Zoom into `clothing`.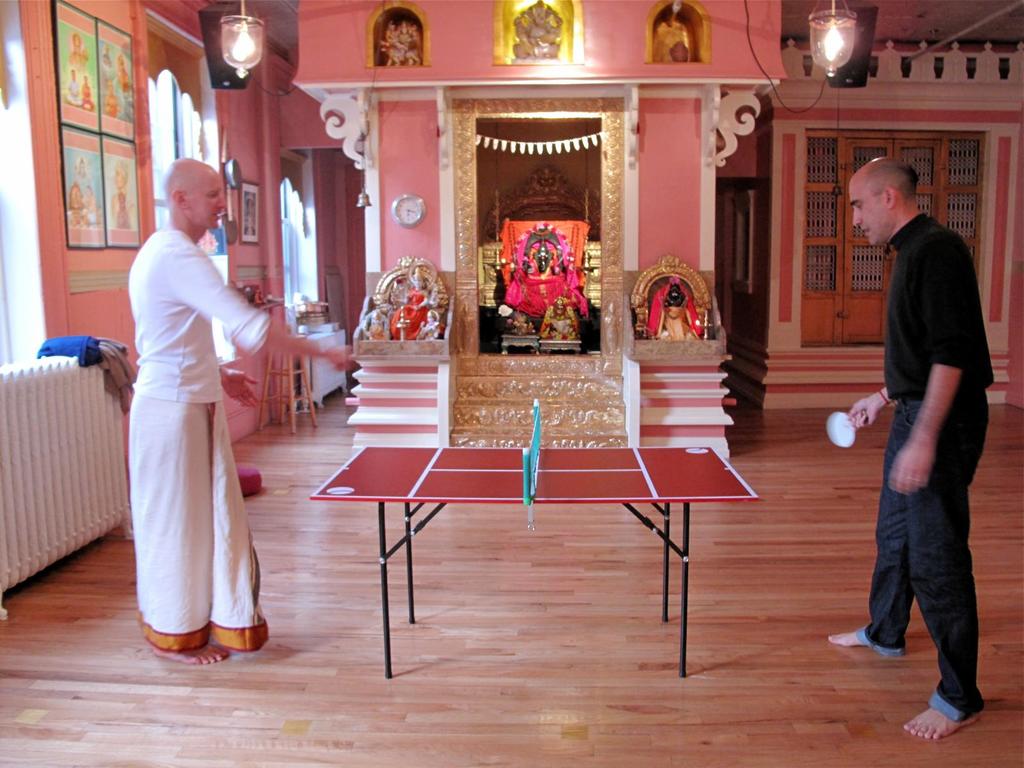
Zoom target: l=123, t=227, r=272, b=654.
